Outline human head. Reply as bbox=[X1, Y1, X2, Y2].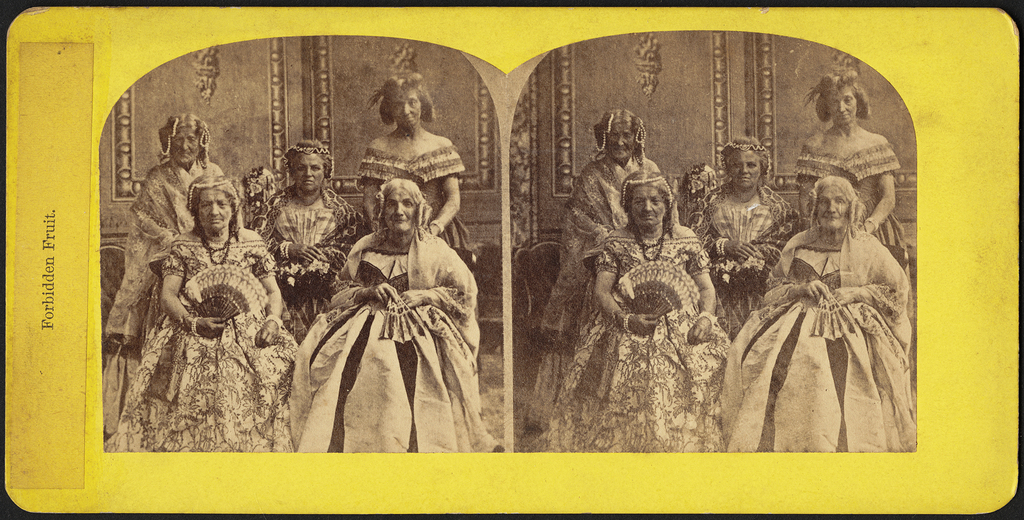
bbox=[721, 136, 772, 188].
